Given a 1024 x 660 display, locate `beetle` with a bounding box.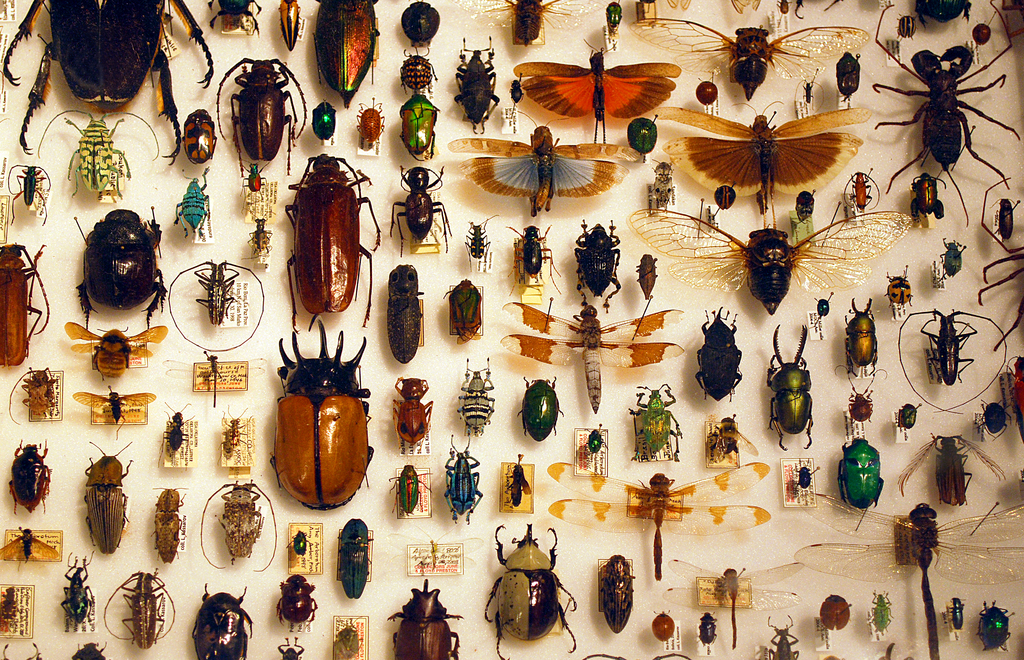
Located: (left=576, top=220, right=621, bottom=312).
